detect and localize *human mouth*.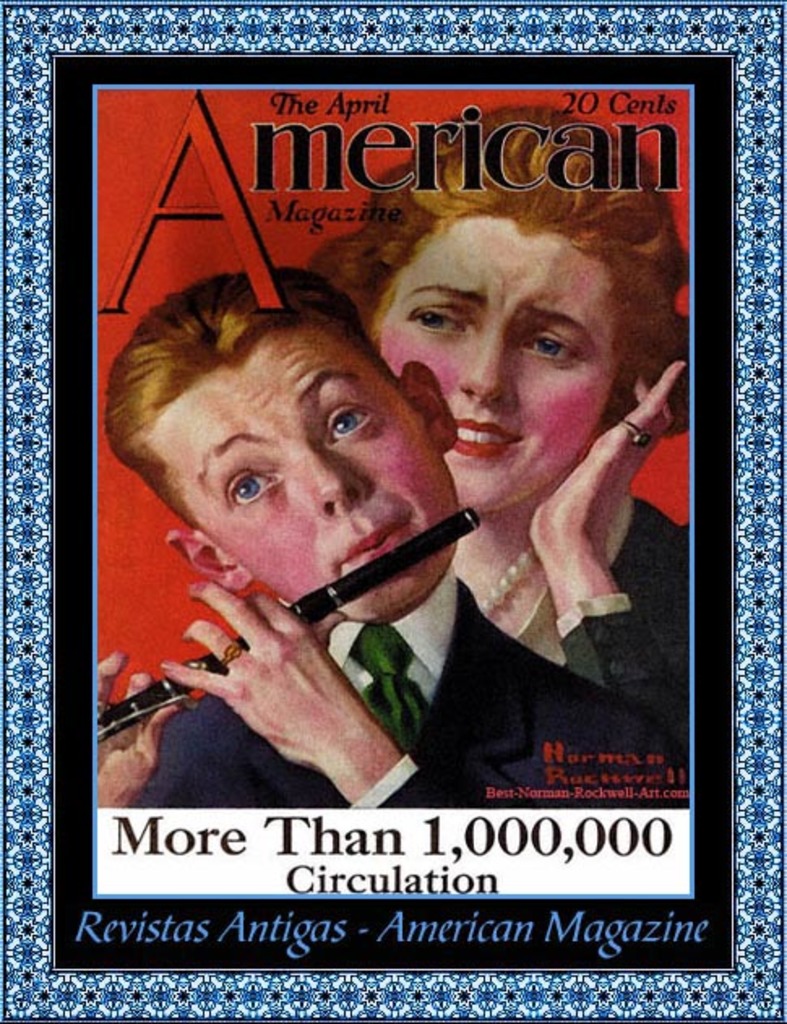
Localized at l=453, t=417, r=531, b=463.
